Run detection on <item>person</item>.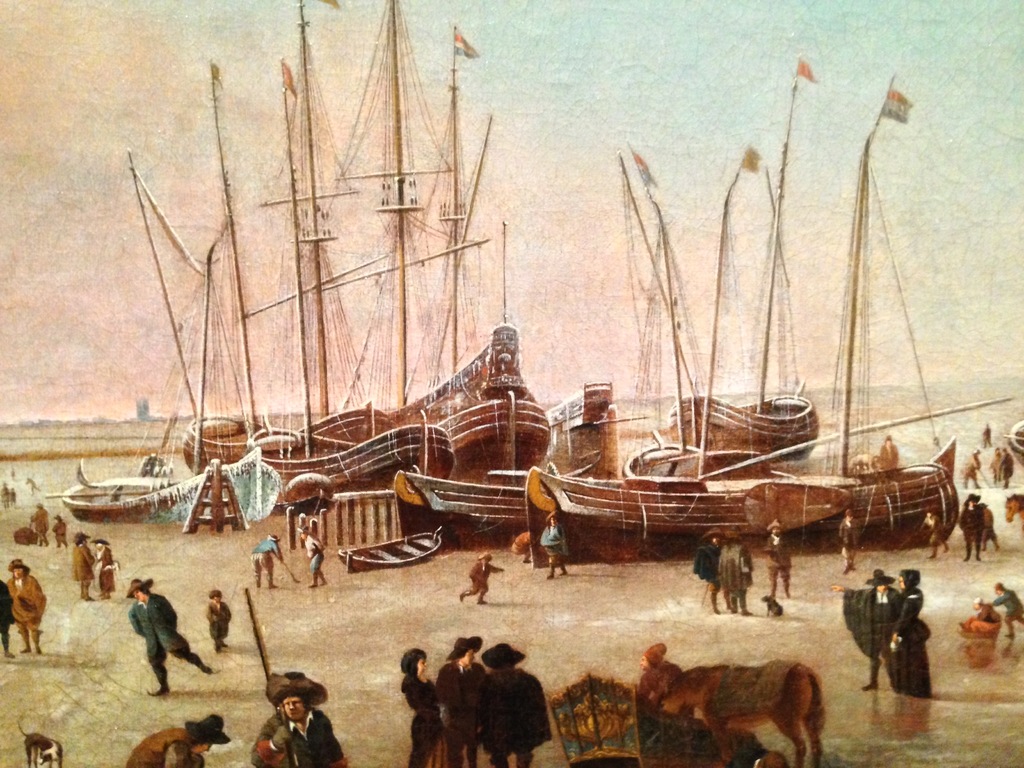
Result: l=68, t=534, r=97, b=597.
